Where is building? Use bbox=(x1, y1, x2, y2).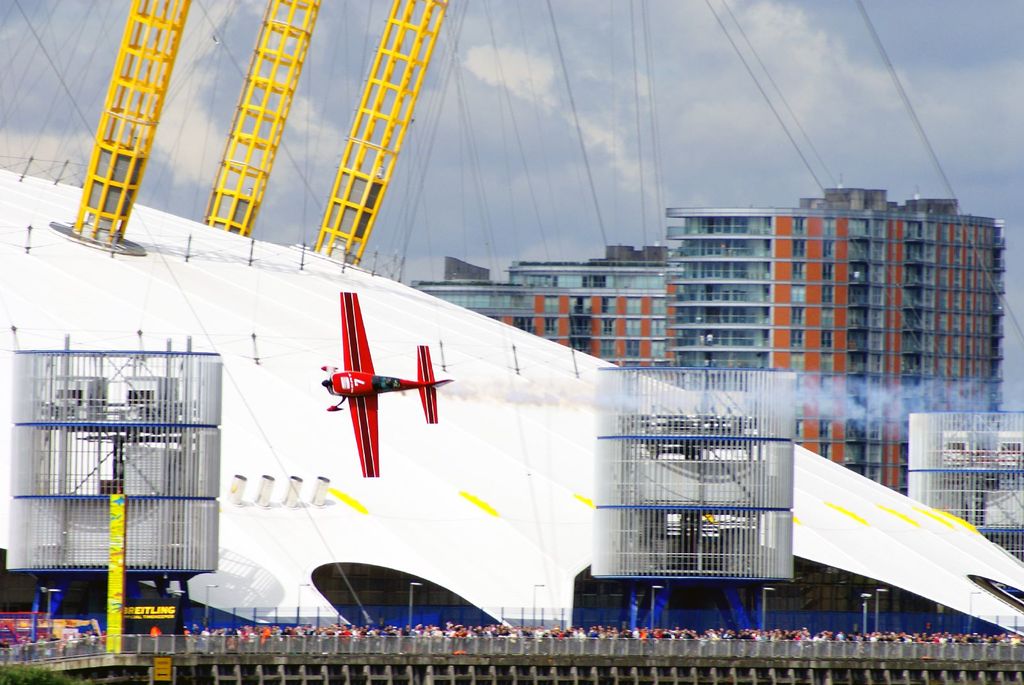
bbox=(398, 182, 1015, 522).
